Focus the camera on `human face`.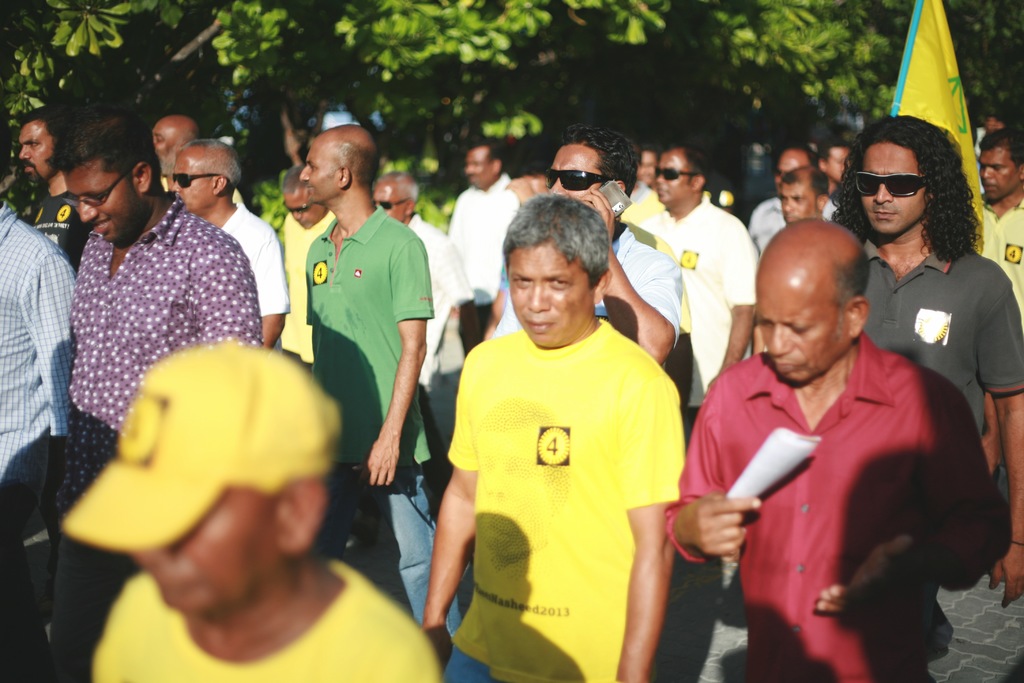
Focus region: Rect(372, 181, 404, 219).
